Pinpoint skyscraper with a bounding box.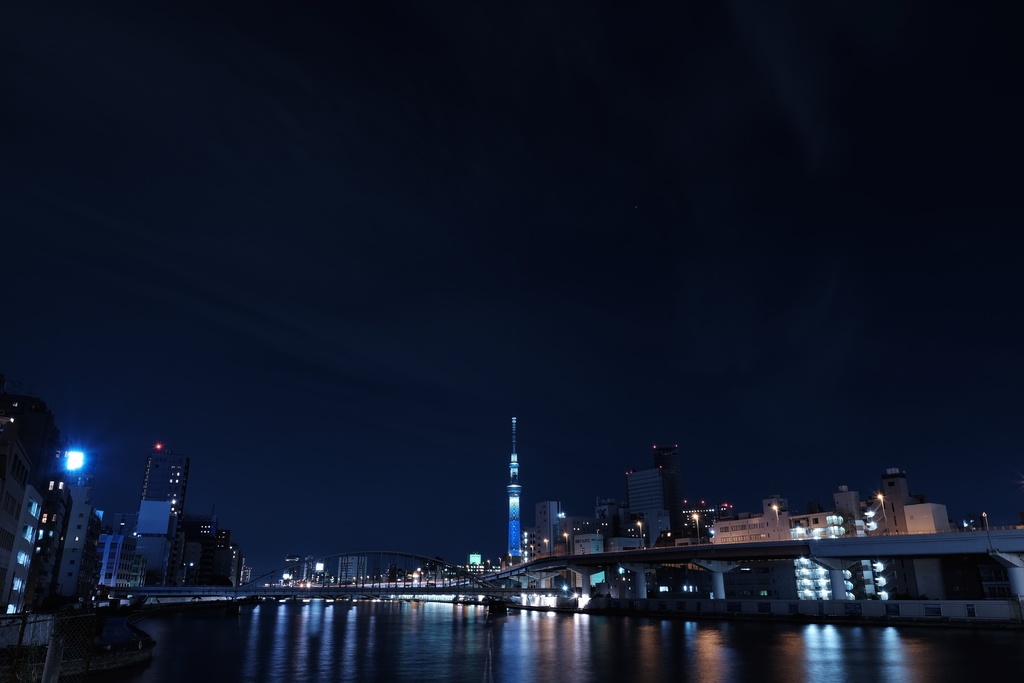
Rect(627, 466, 685, 548).
